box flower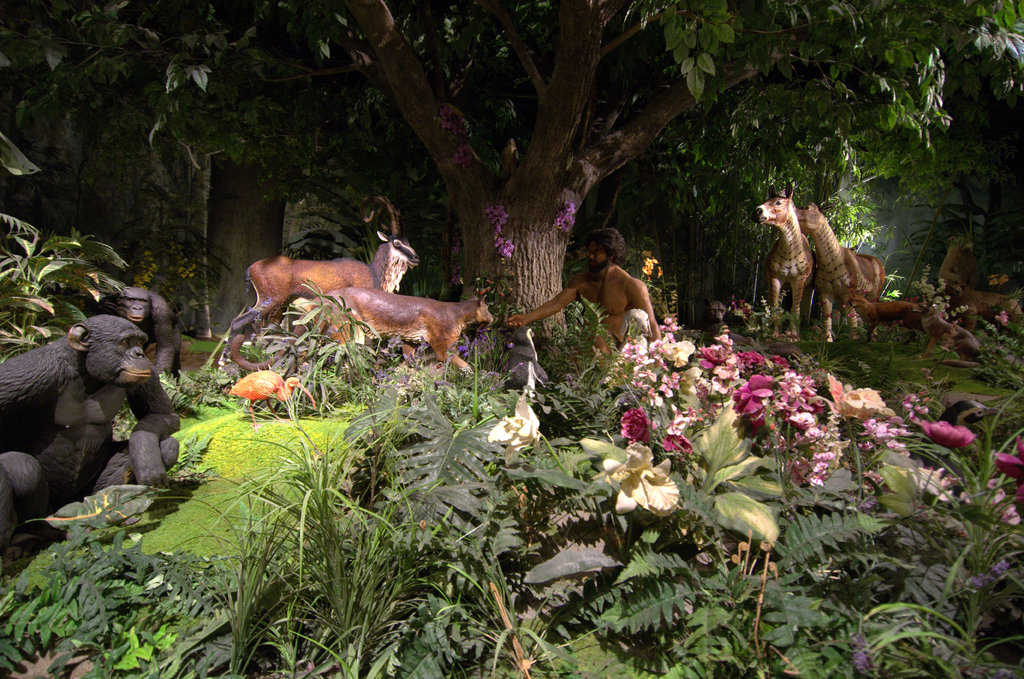
rect(488, 389, 540, 466)
